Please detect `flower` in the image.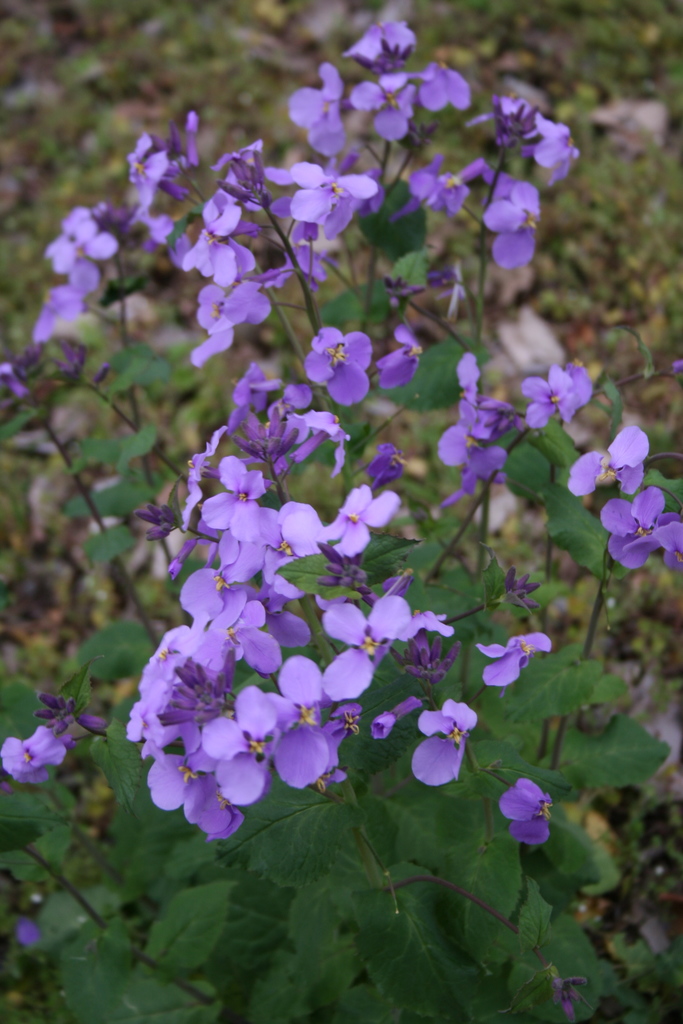
l=501, t=772, r=547, b=841.
